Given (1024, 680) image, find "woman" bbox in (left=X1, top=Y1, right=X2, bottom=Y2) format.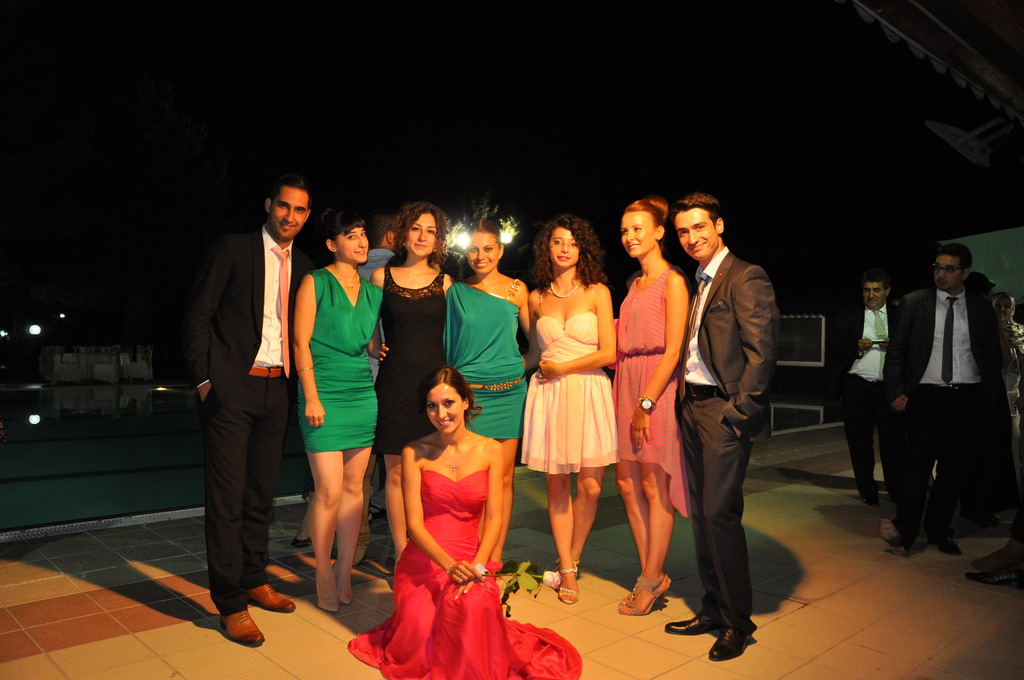
(left=530, top=213, right=624, bottom=602).
